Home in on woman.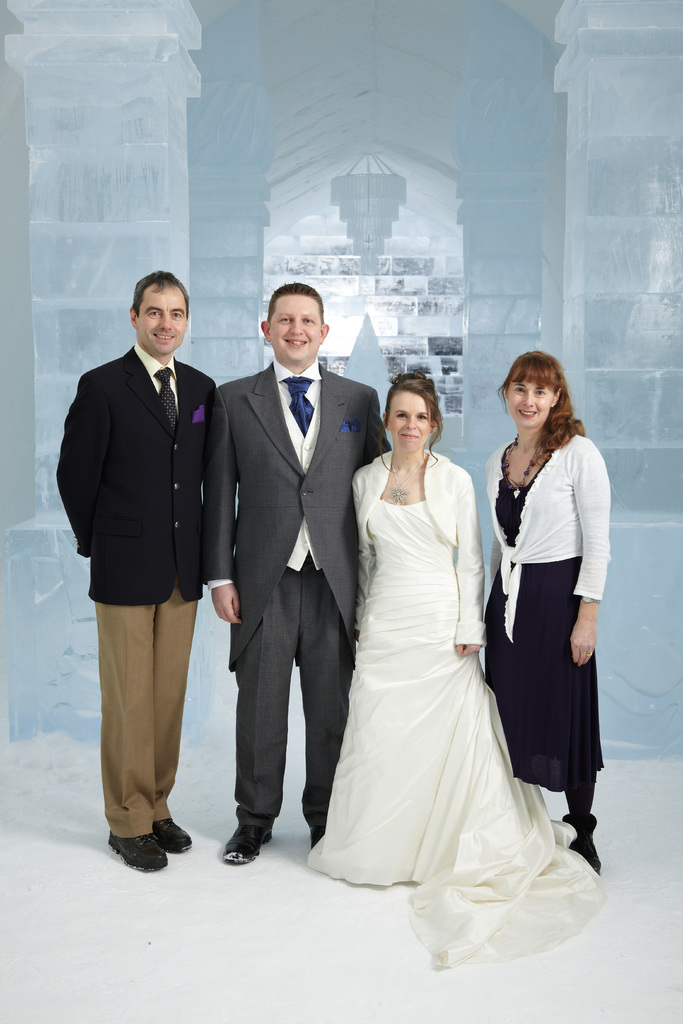
Homed in at [left=486, top=351, right=610, bottom=873].
